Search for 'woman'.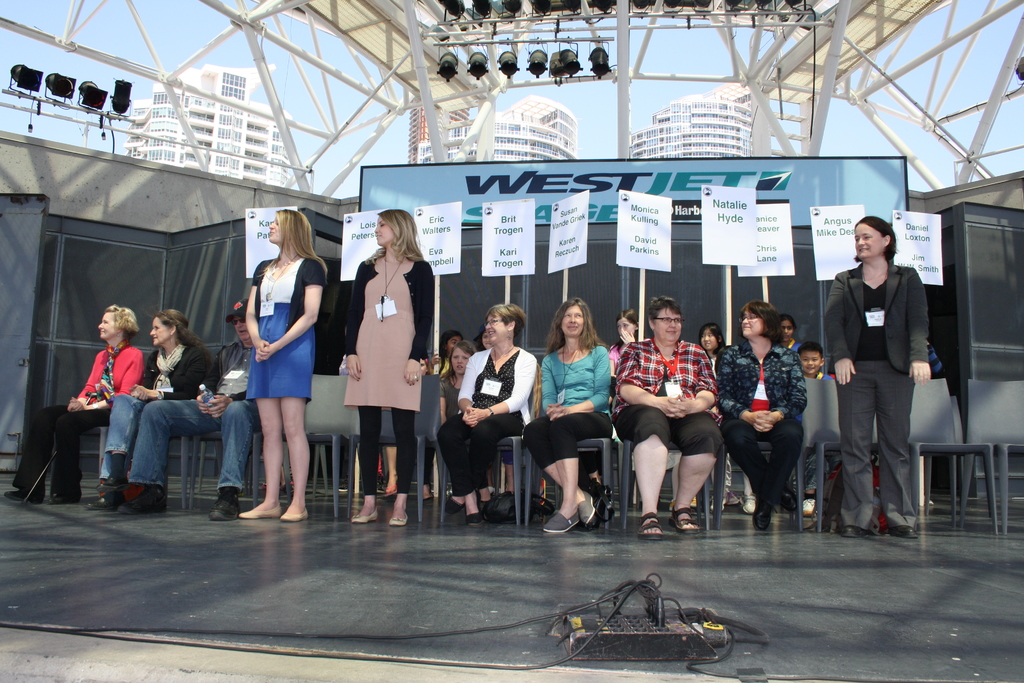
Found at (left=340, top=202, right=439, bottom=528).
